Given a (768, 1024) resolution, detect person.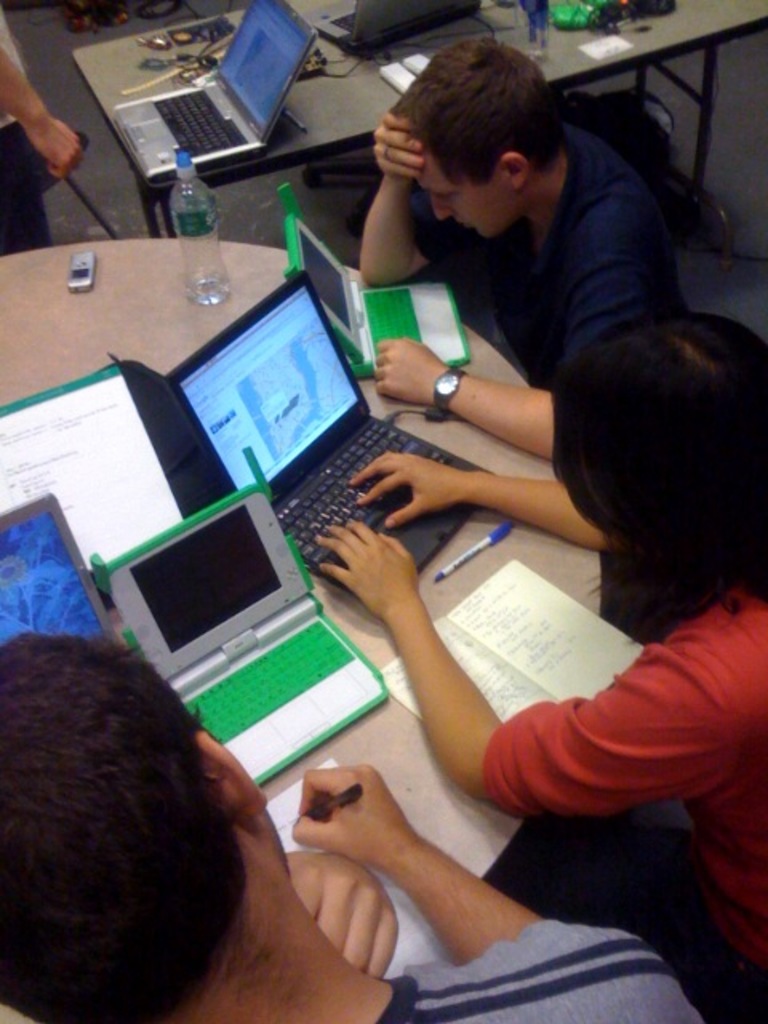
bbox=(357, 37, 691, 480).
